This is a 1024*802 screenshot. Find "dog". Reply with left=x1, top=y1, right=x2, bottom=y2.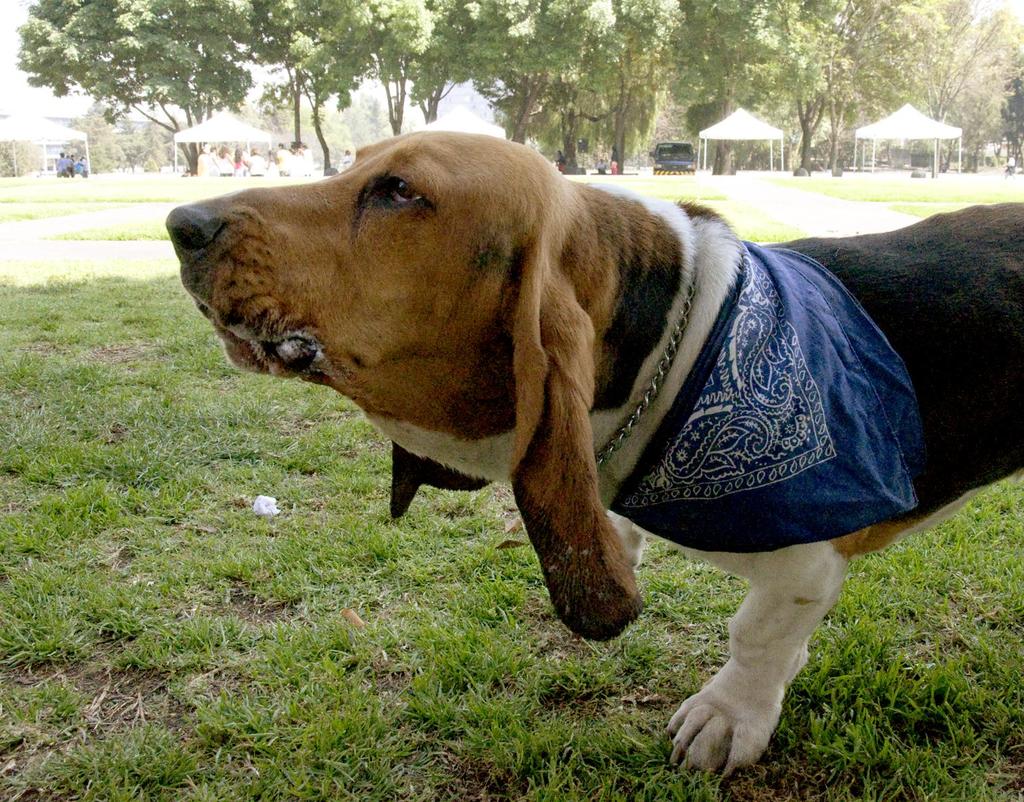
left=167, top=129, right=1023, bottom=783.
